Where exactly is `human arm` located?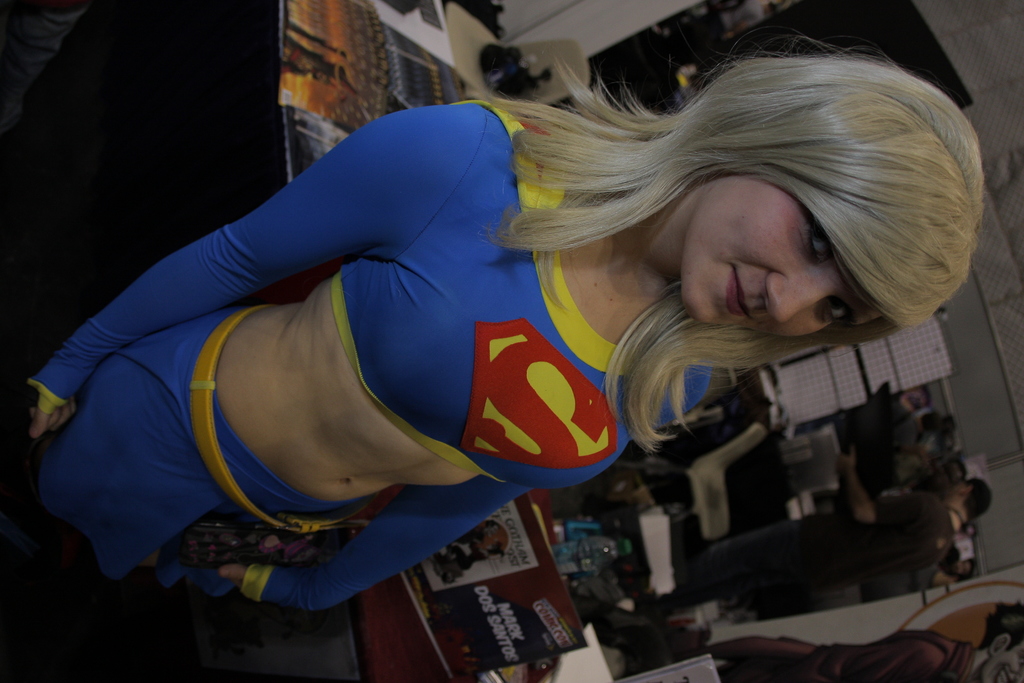
Its bounding box is Rect(29, 108, 452, 437).
